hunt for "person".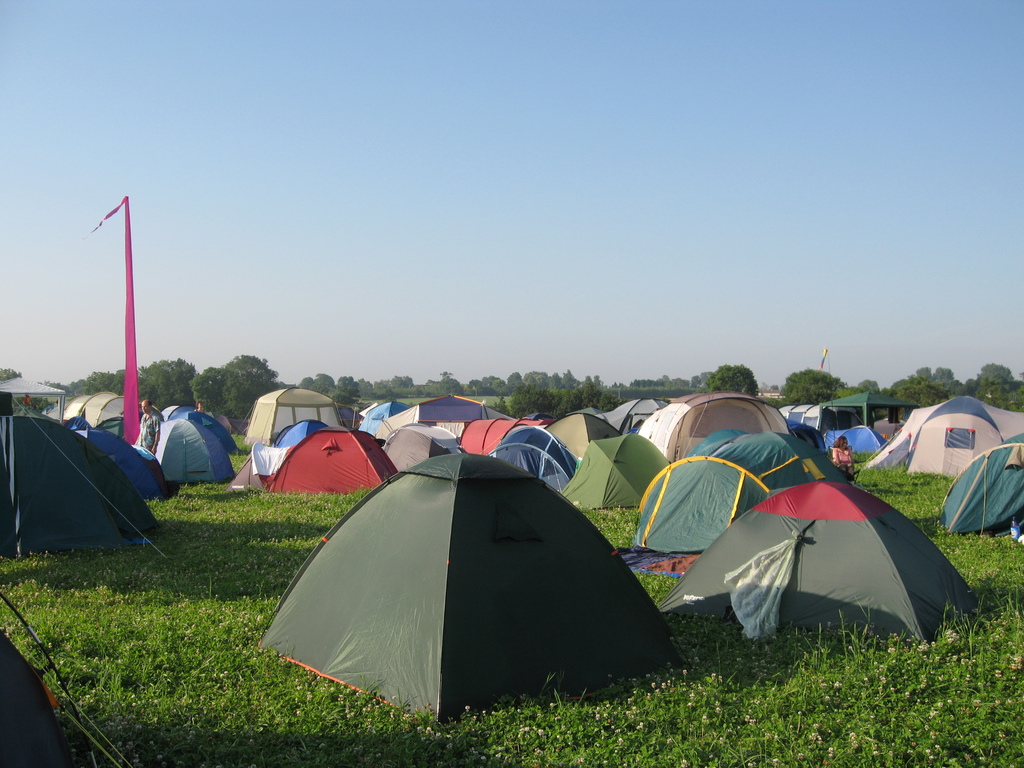
Hunted down at bbox(133, 397, 161, 454).
